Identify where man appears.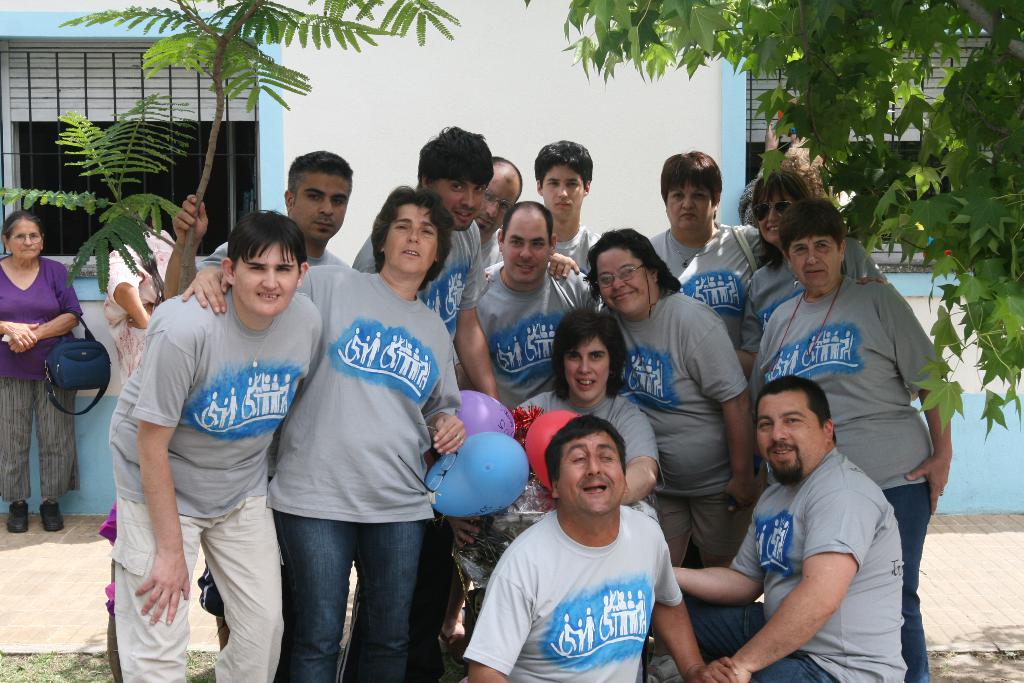
Appears at [473,196,601,410].
